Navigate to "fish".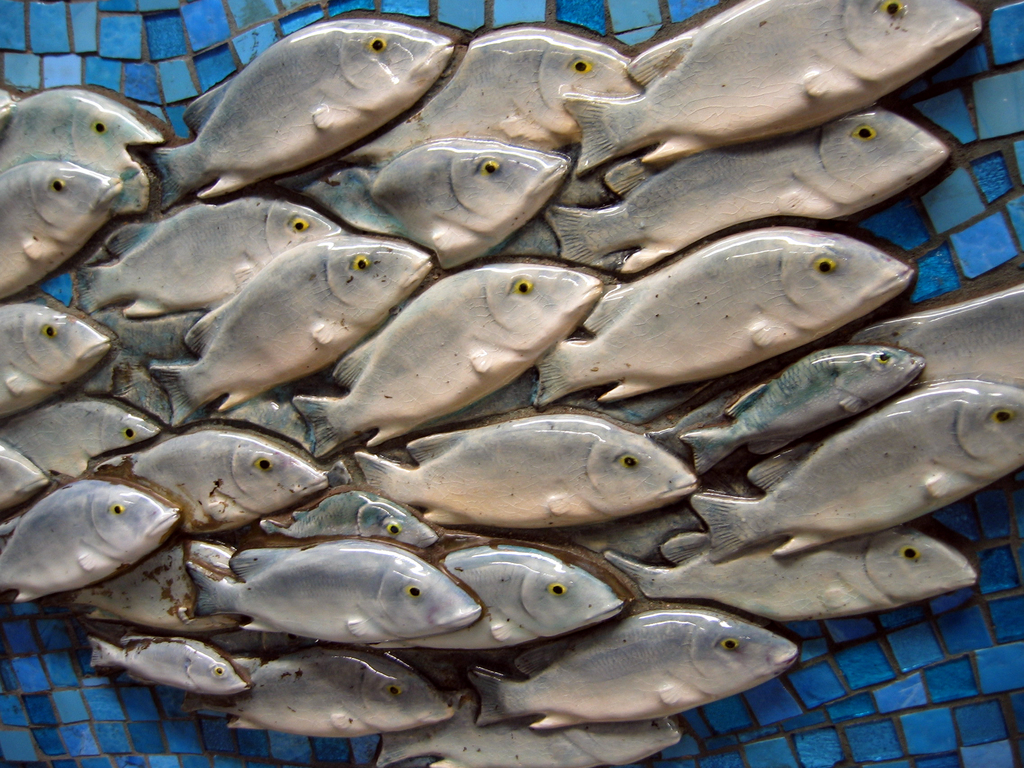
Navigation target: select_region(691, 379, 1023, 560).
